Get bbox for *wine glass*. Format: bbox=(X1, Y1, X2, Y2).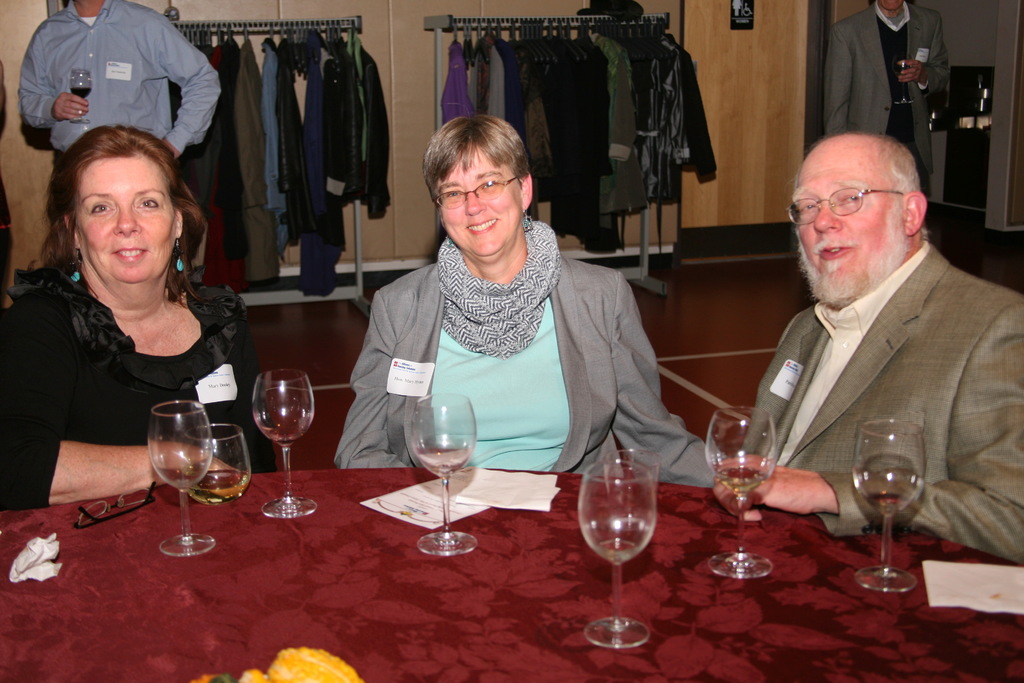
bbox=(853, 421, 928, 591).
